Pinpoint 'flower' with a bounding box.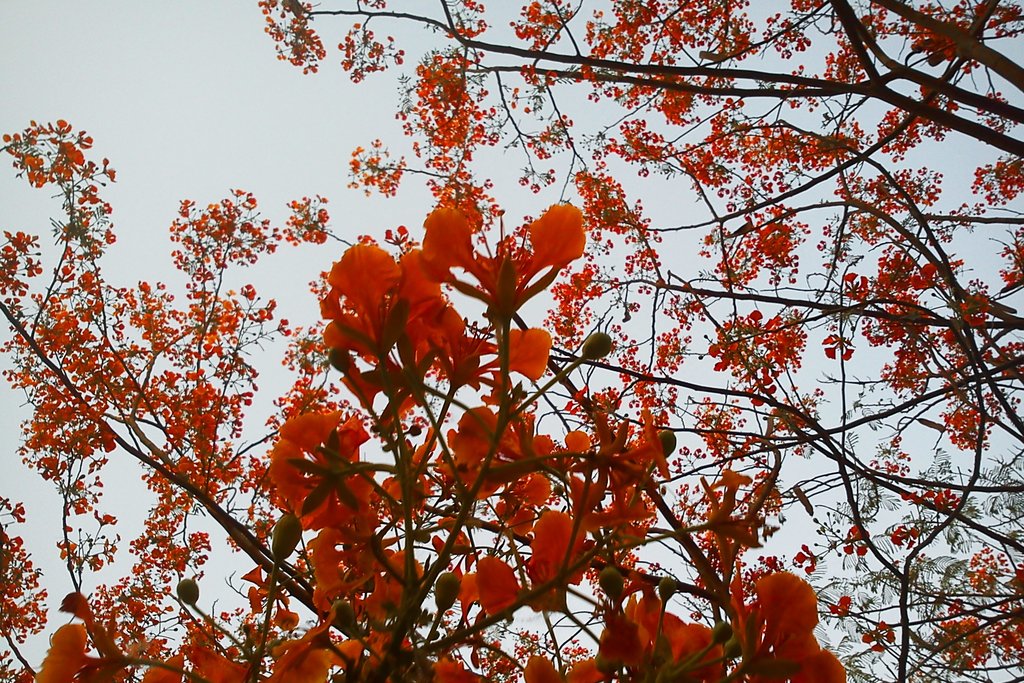
x1=751, y1=572, x2=850, y2=682.
